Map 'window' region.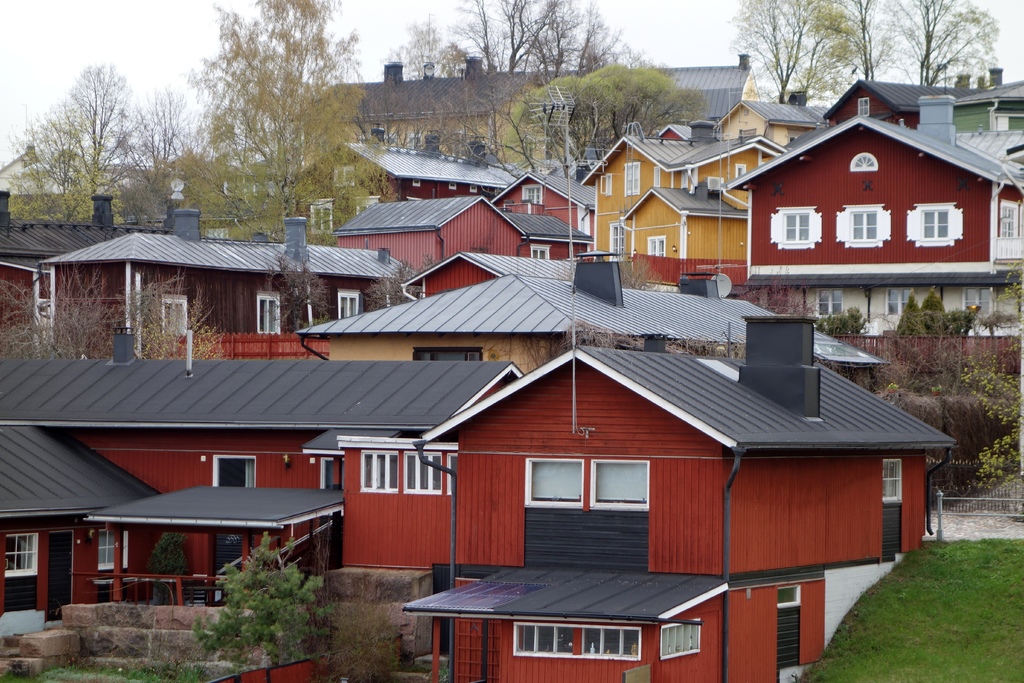
Mapped to 598,176,614,197.
